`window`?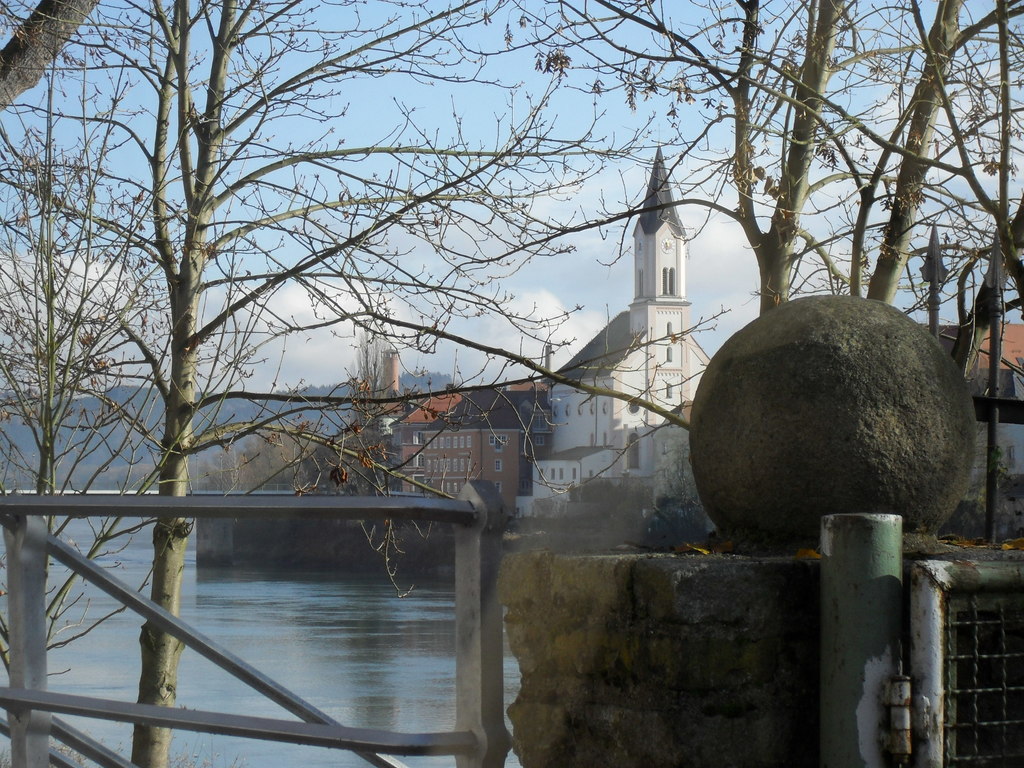
box(660, 266, 669, 294)
